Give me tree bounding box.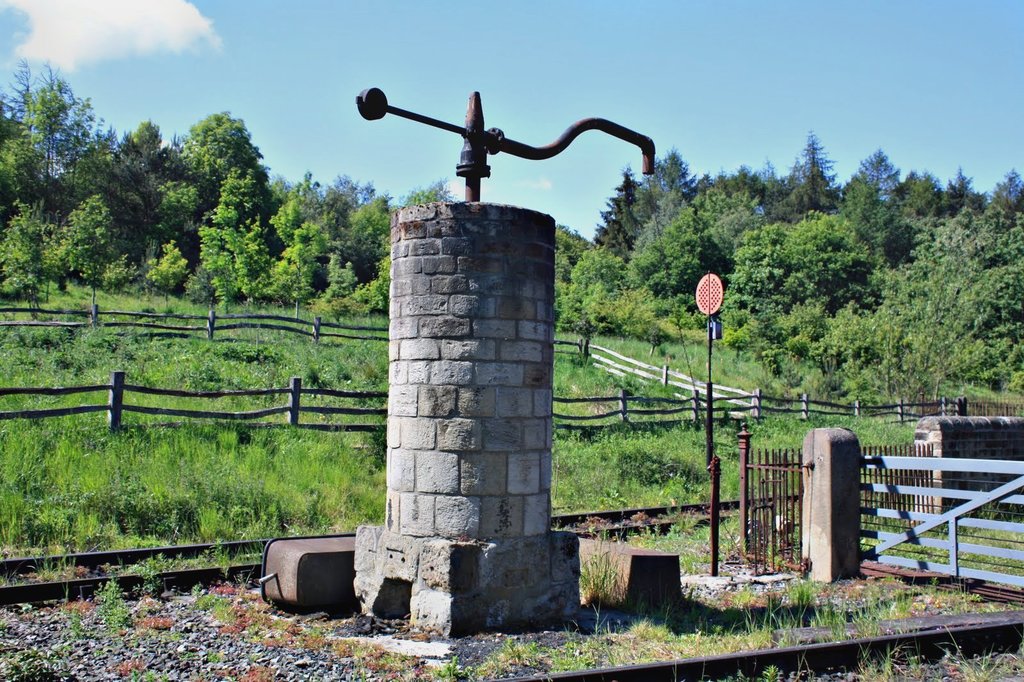
bbox=[159, 172, 196, 236].
